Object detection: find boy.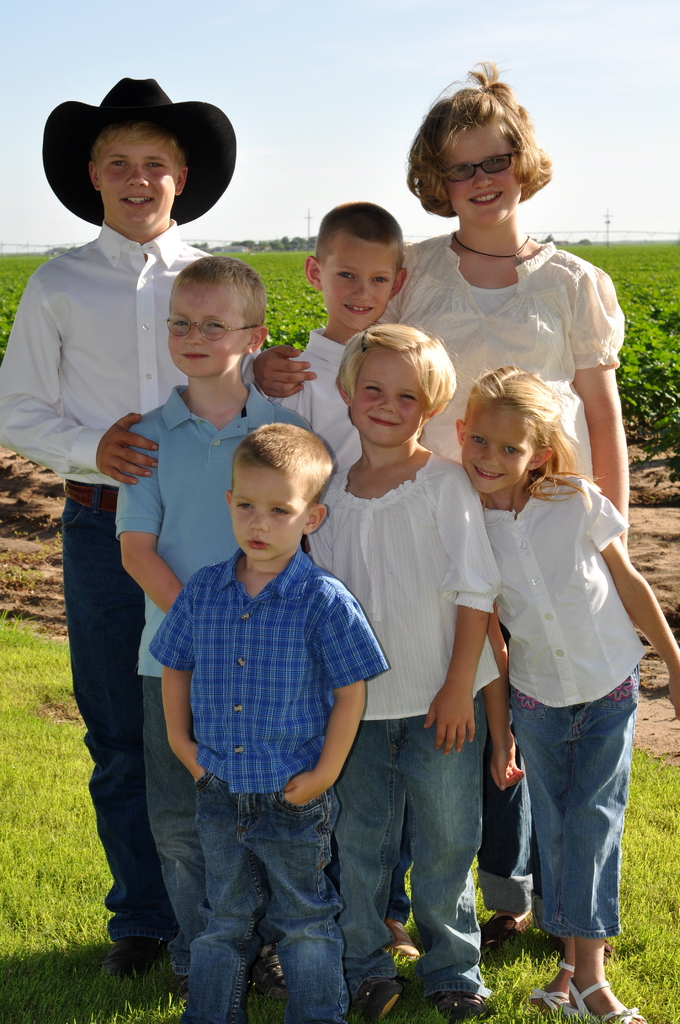
BBox(115, 254, 315, 989).
